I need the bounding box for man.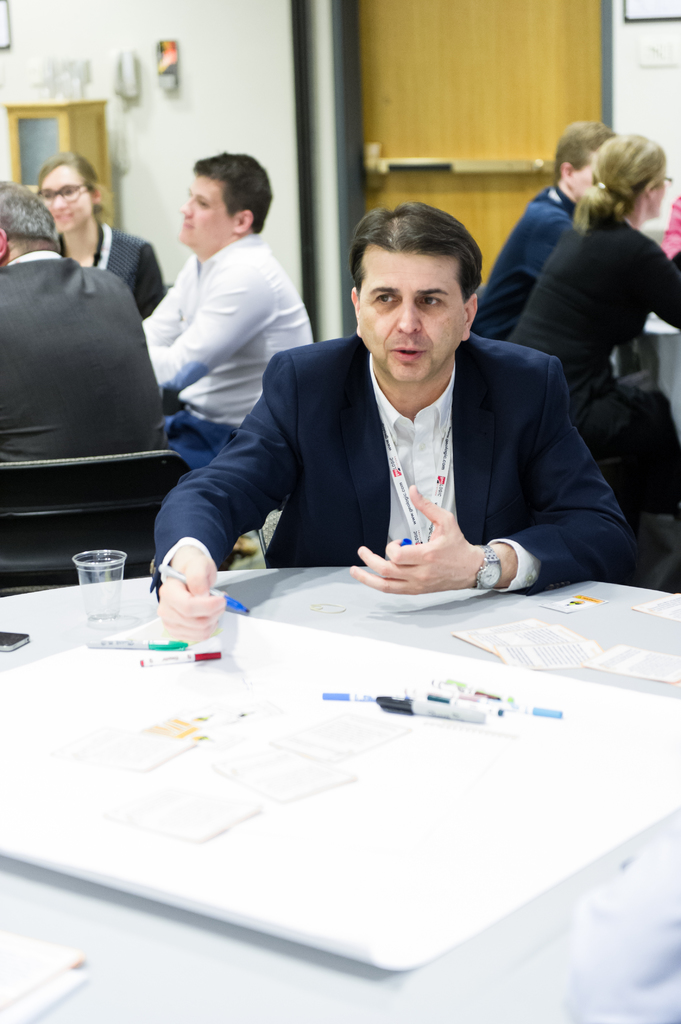
Here it is: bbox=[174, 228, 625, 599].
